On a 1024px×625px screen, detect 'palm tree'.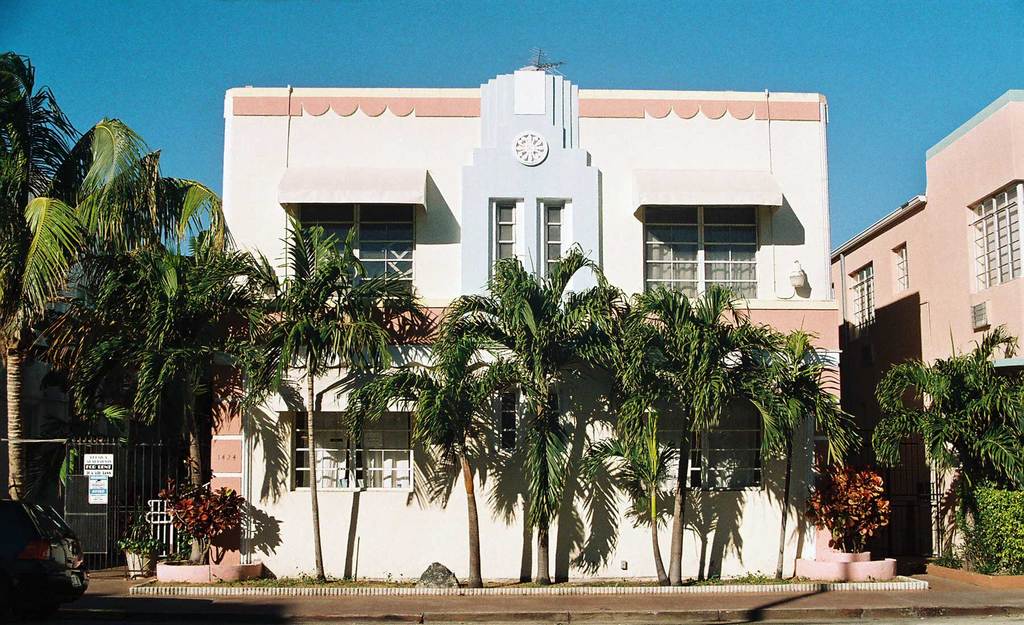
select_region(0, 54, 212, 505).
